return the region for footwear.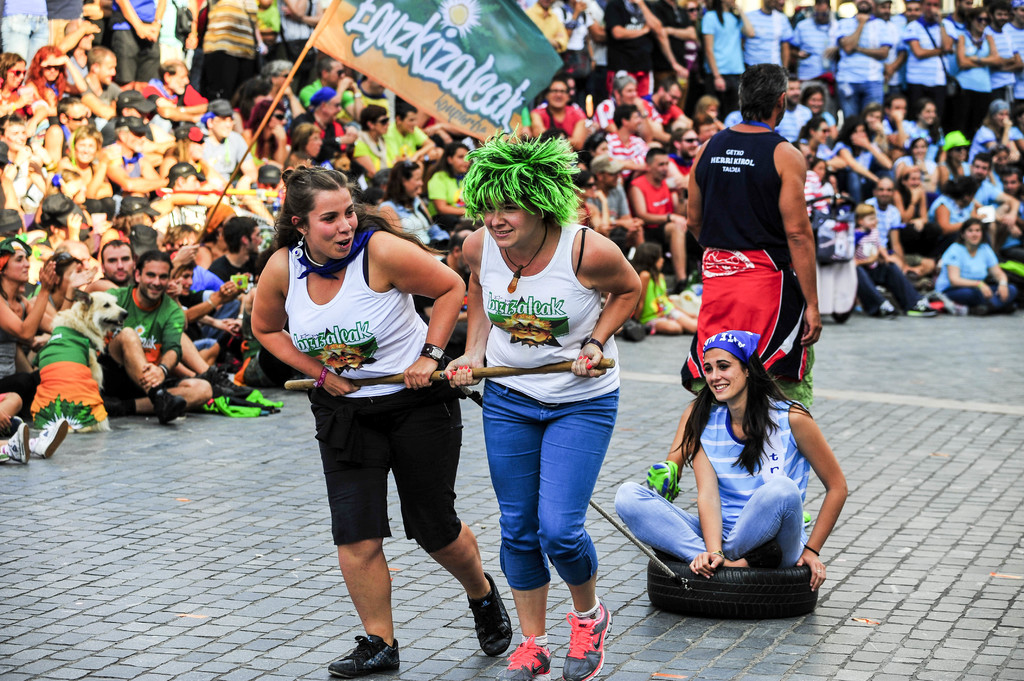
select_region(0, 427, 28, 467).
